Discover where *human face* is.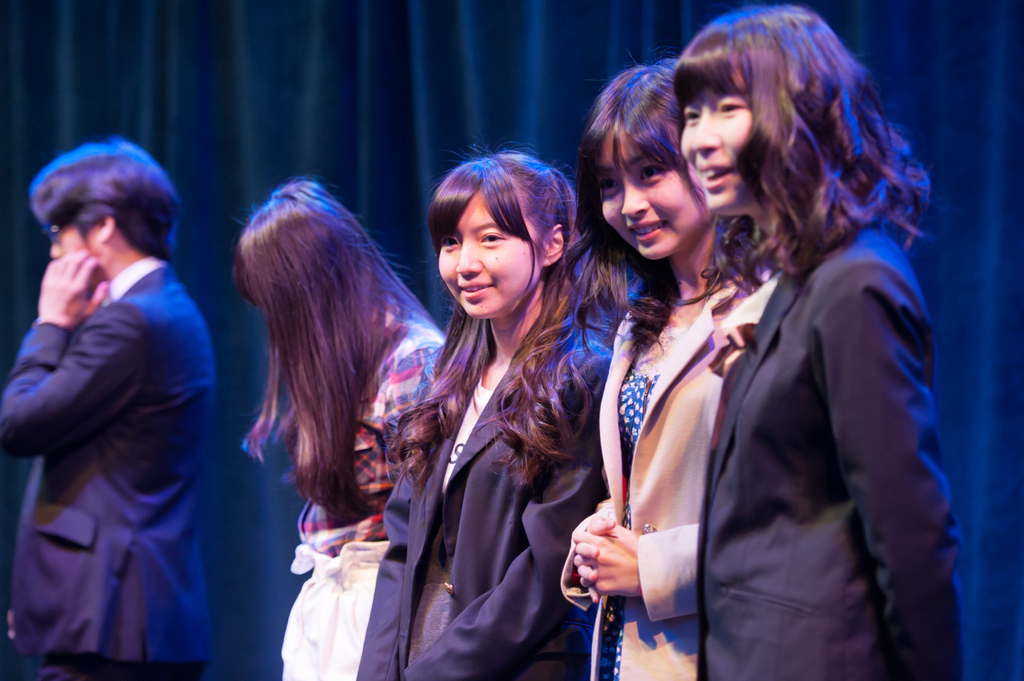
Discovered at 603, 125, 710, 259.
